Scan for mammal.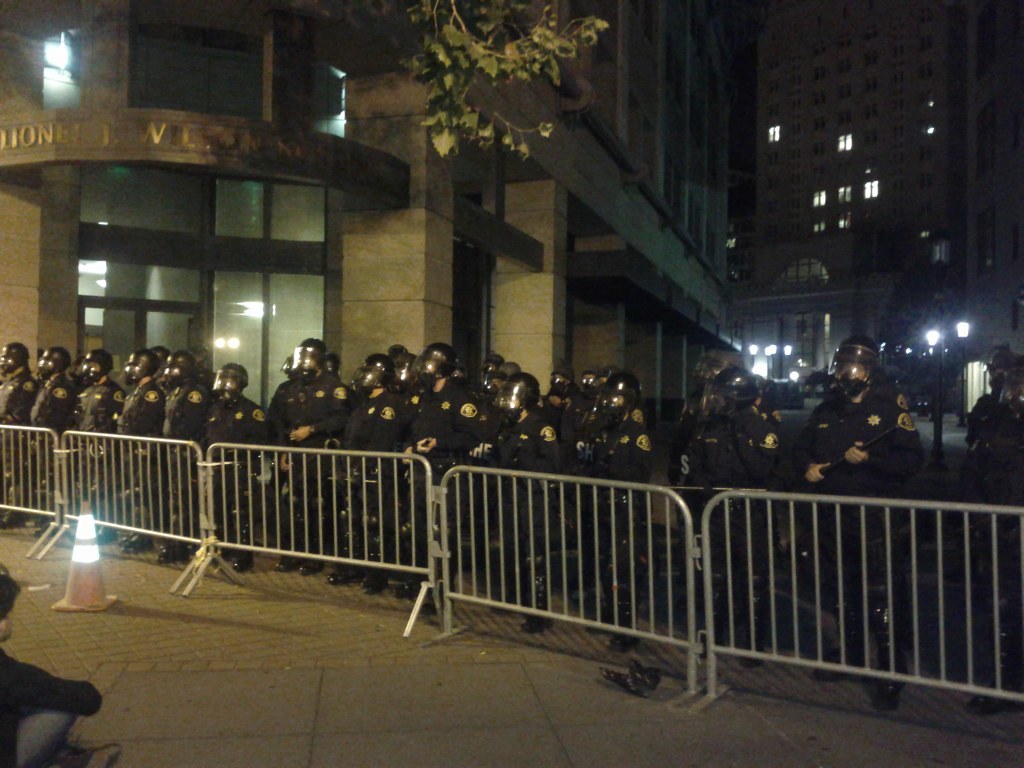
Scan result: <bbox>359, 354, 393, 381</bbox>.
